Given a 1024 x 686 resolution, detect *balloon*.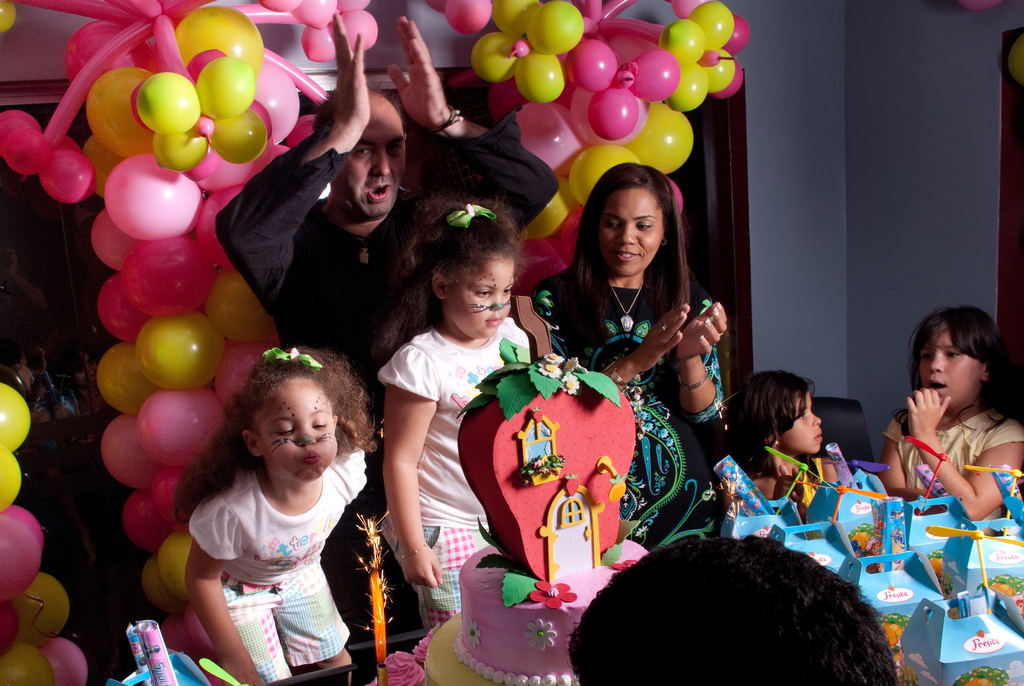
crop(624, 53, 684, 108).
